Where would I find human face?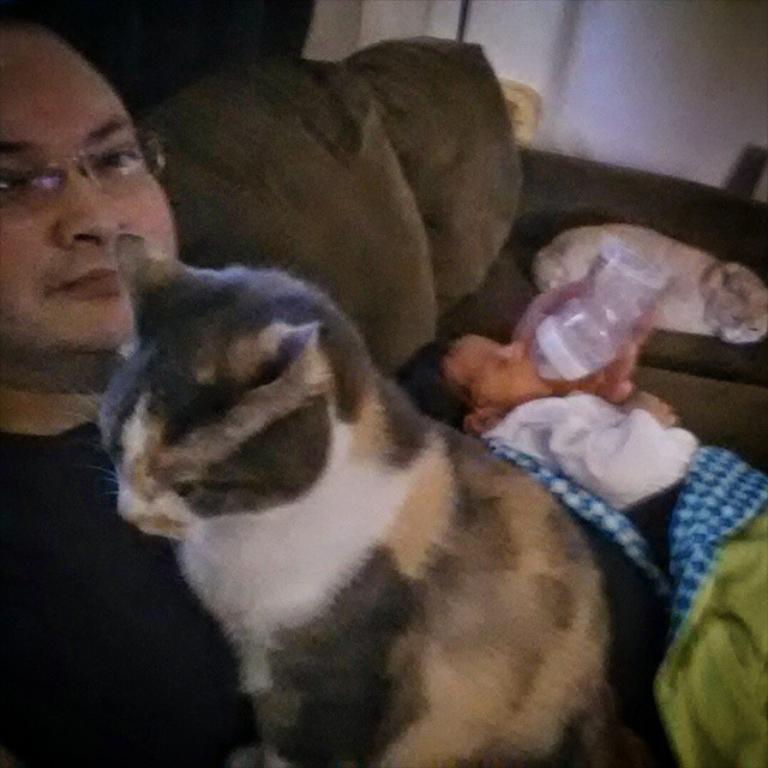
At <region>443, 332, 552, 408</region>.
